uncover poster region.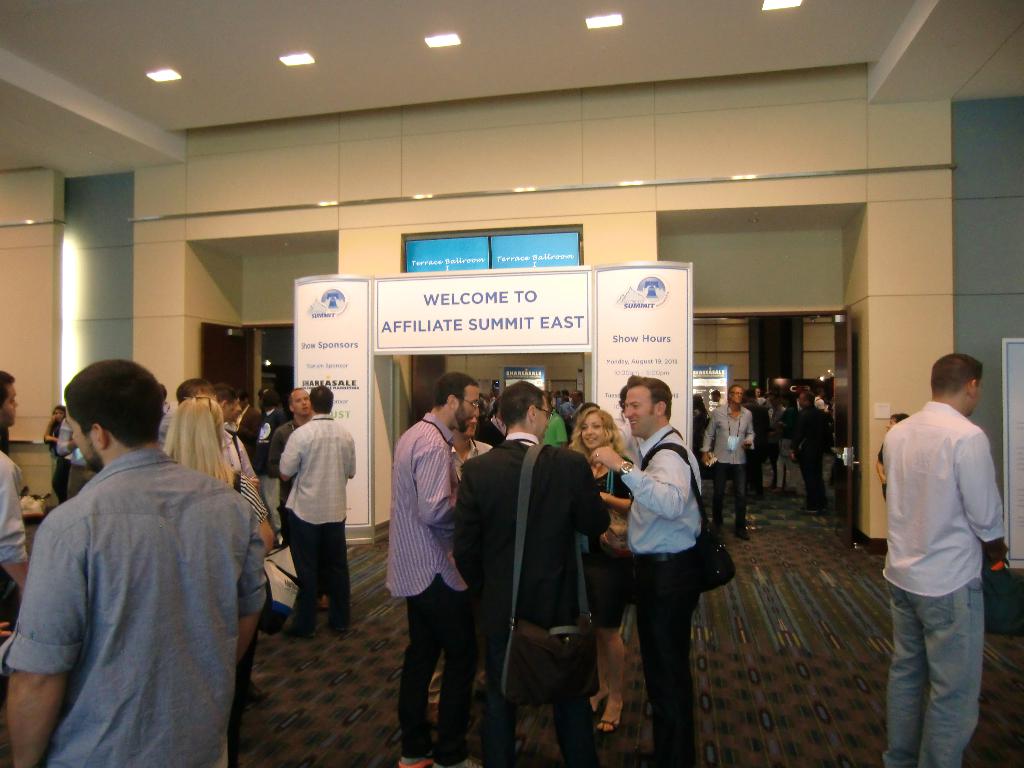
Uncovered: region(504, 367, 543, 386).
